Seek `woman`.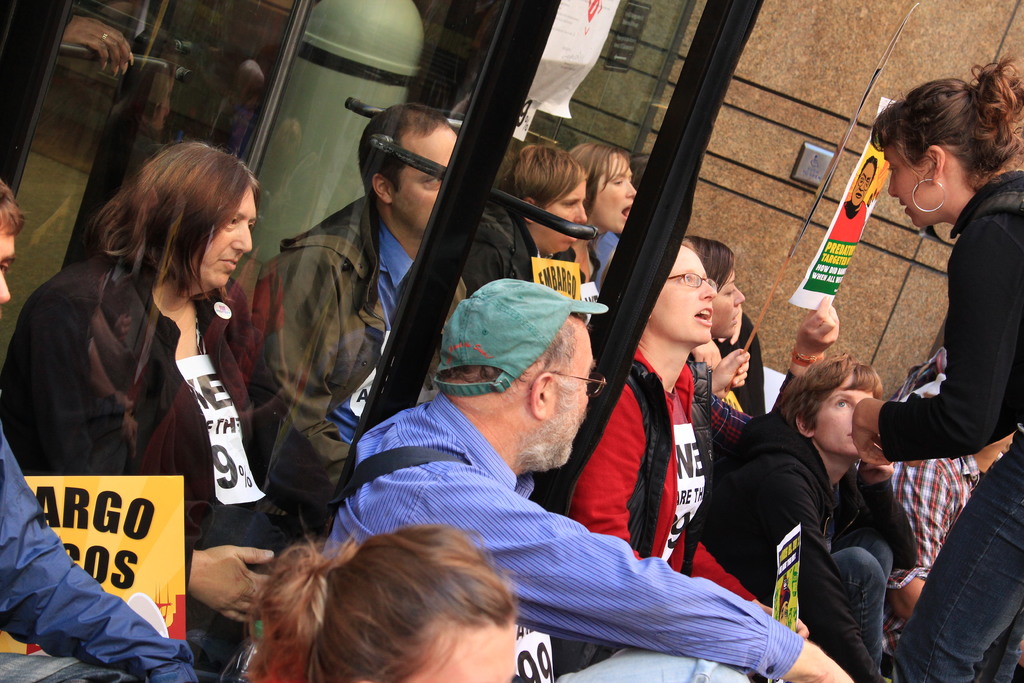
694:236:749:352.
